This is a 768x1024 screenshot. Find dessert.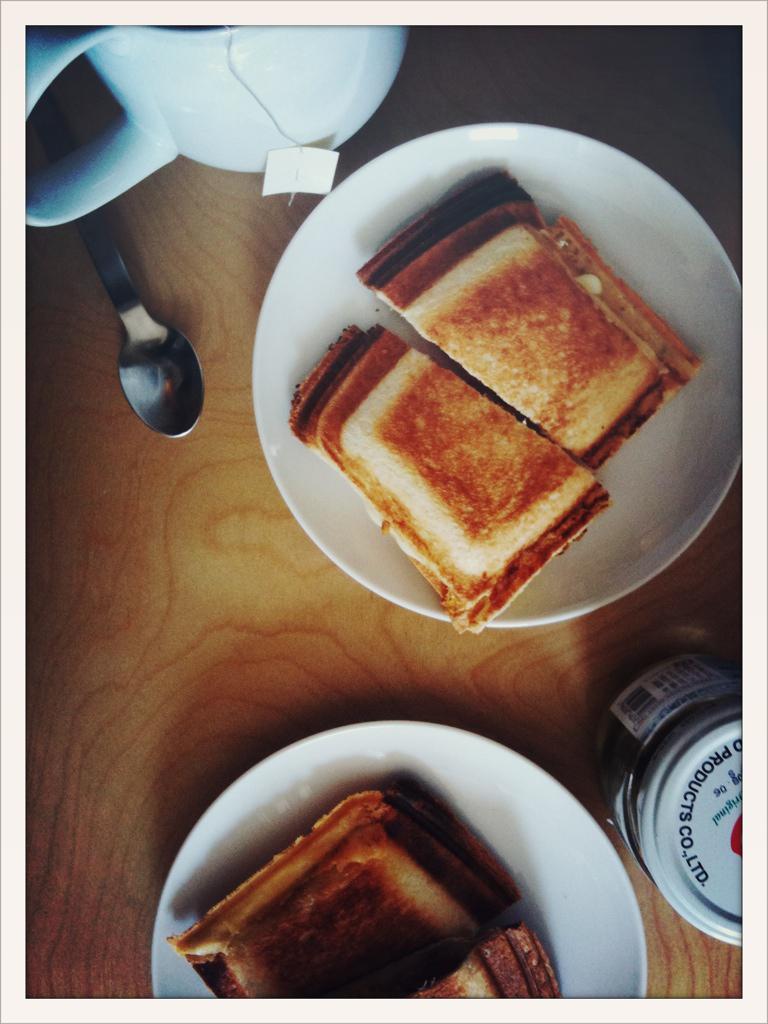
Bounding box: (left=298, top=150, right=659, bottom=617).
